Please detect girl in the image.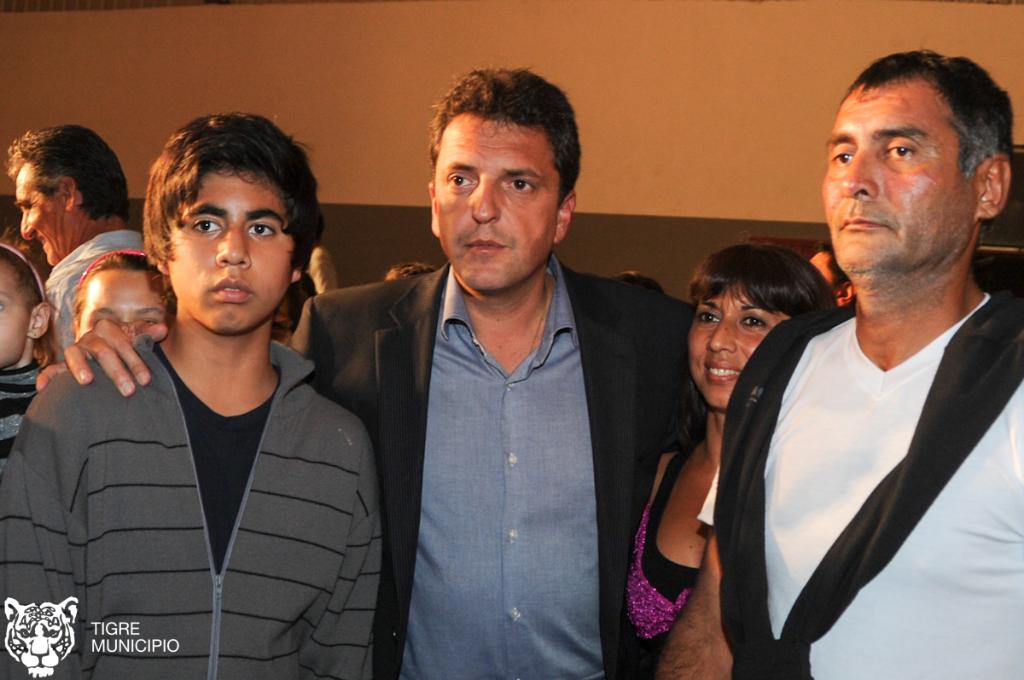
[x1=0, y1=228, x2=54, y2=472].
